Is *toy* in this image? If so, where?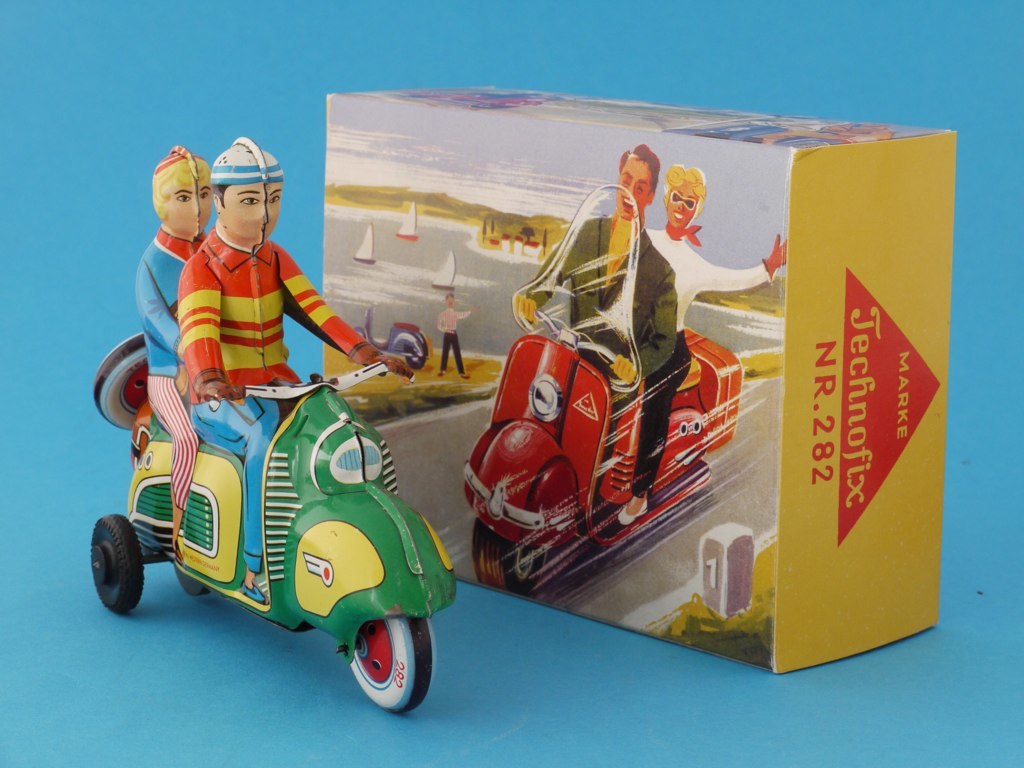
Yes, at pyautogui.locateOnScreen(454, 140, 808, 609).
